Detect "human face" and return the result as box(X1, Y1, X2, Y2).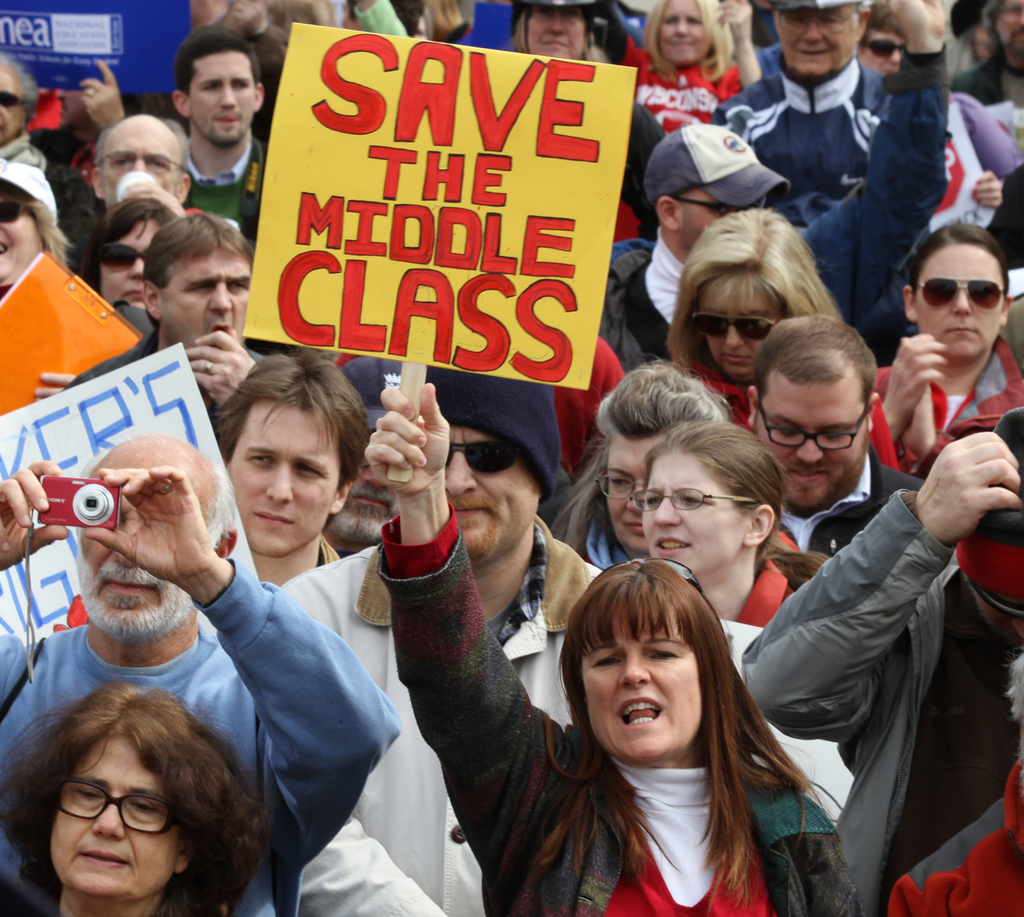
box(0, 65, 18, 141).
